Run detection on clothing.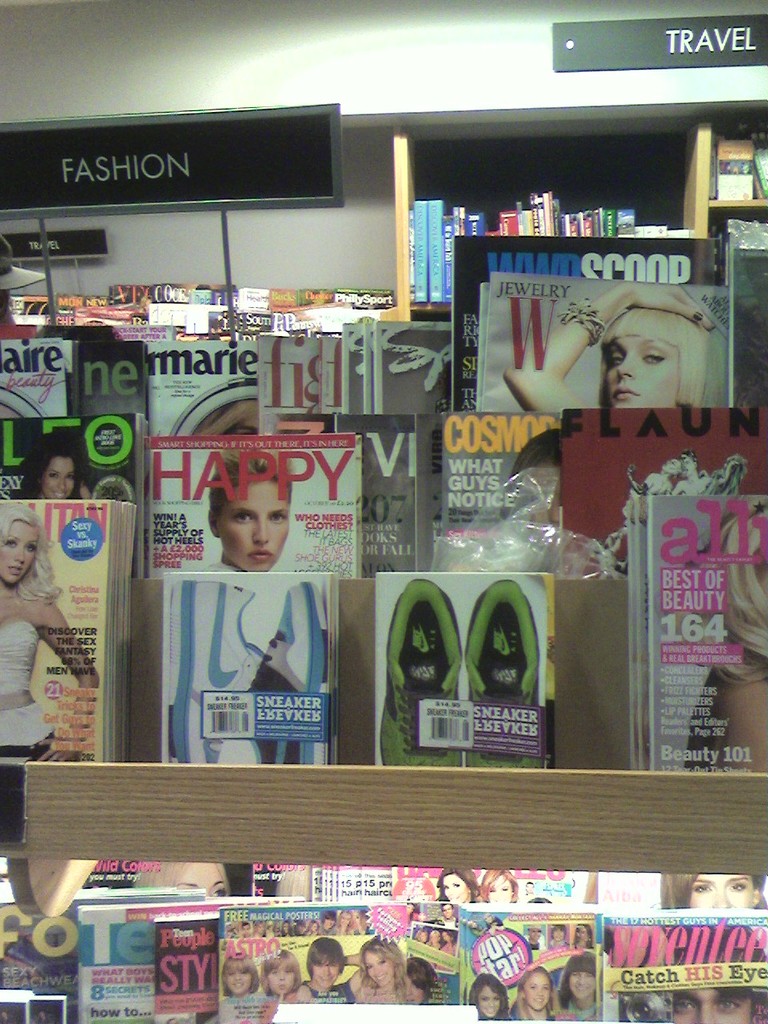
Result: l=486, t=915, r=504, b=927.
